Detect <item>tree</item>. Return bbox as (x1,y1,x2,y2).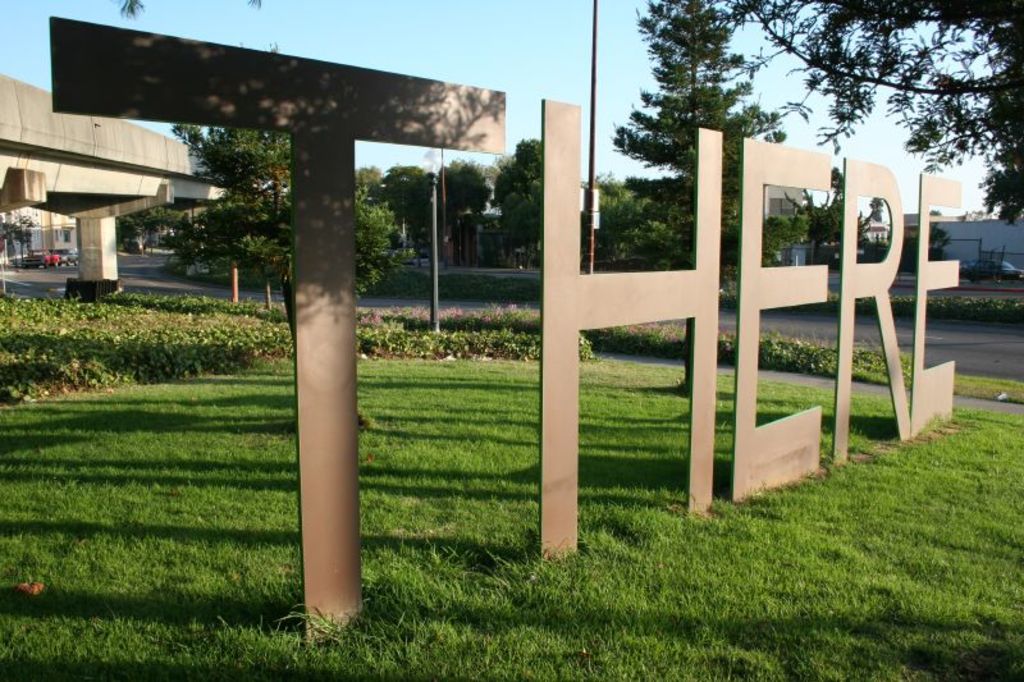
(150,201,186,241).
